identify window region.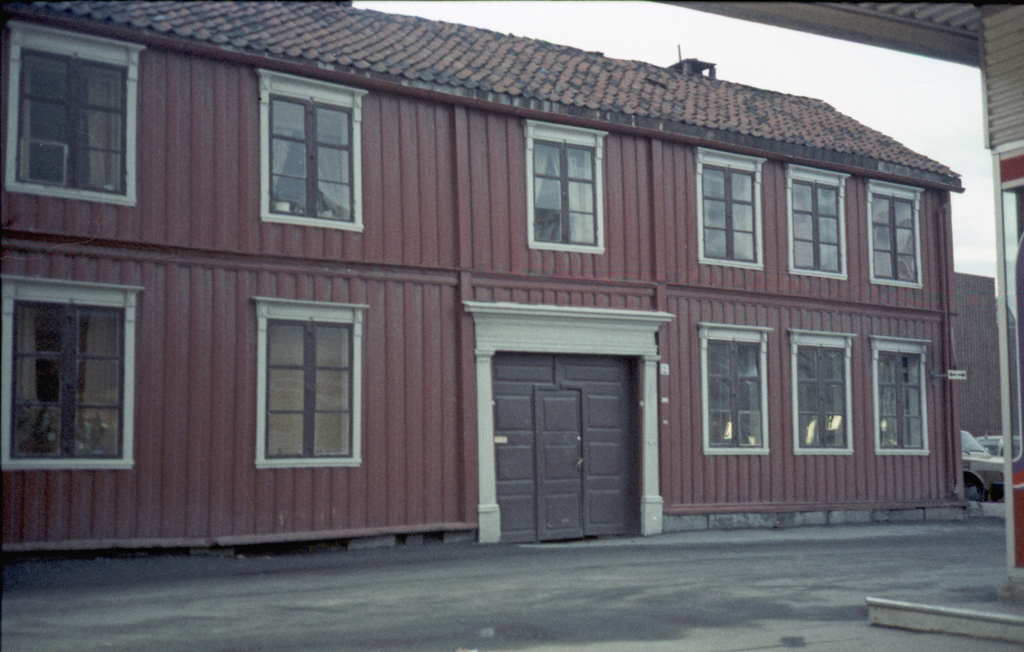
Region: box=[519, 122, 610, 259].
